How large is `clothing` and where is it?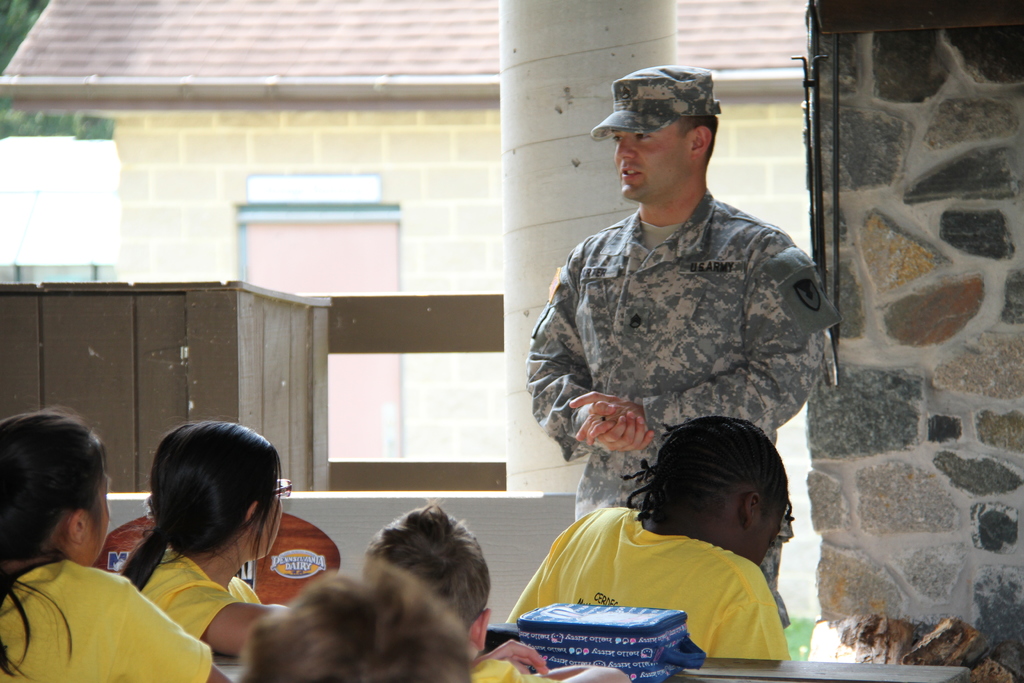
Bounding box: x1=0, y1=544, x2=239, y2=682.
